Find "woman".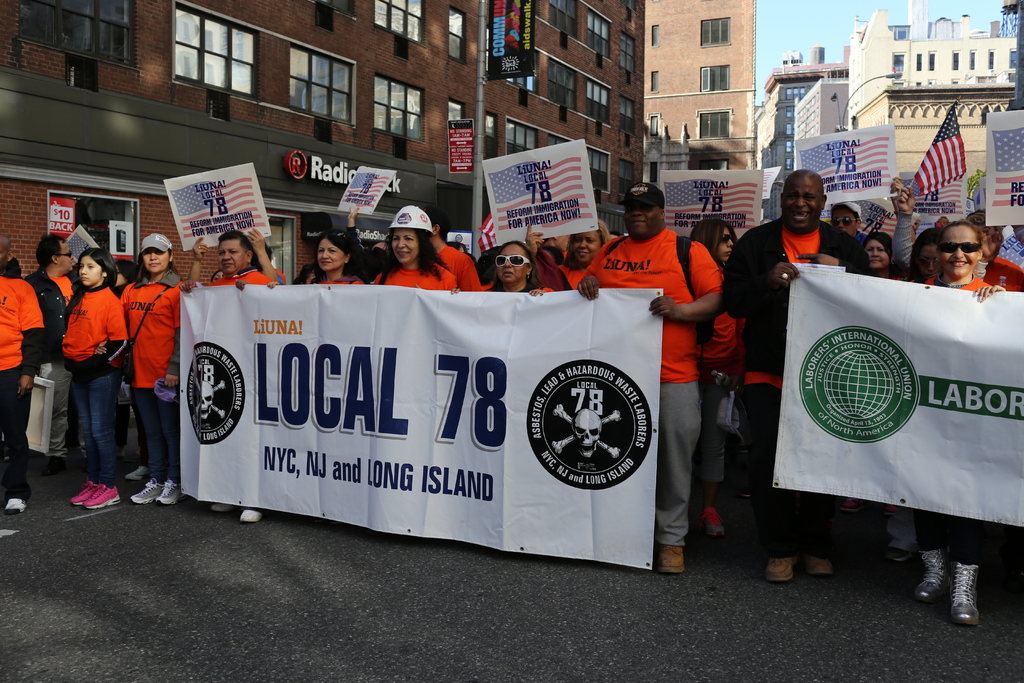
(left=684, top=217, right=749, bottom=530).
